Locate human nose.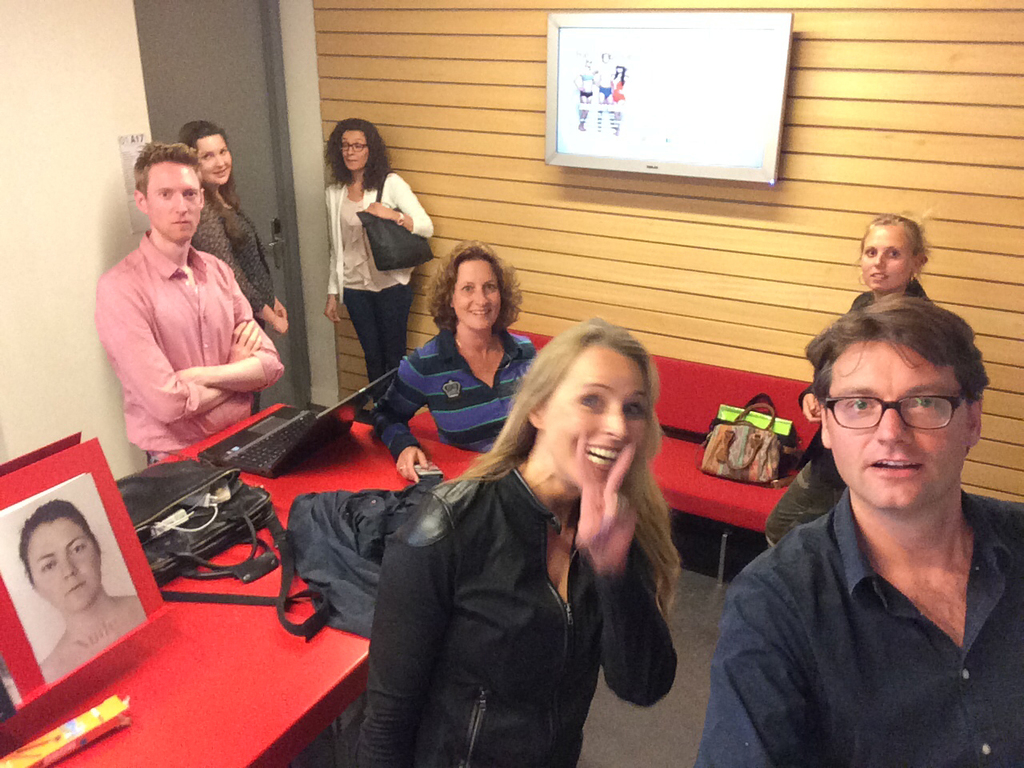
Bounding box: 474, 290, 490, 305.
